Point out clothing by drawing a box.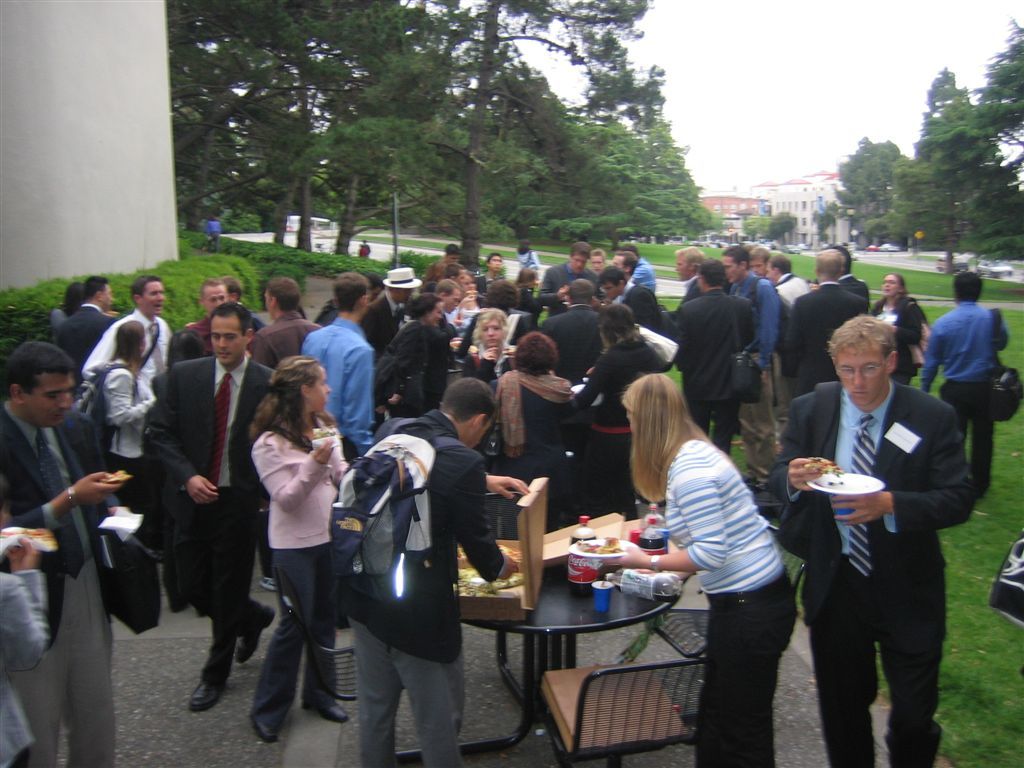
[836, 277, 871, 303].
